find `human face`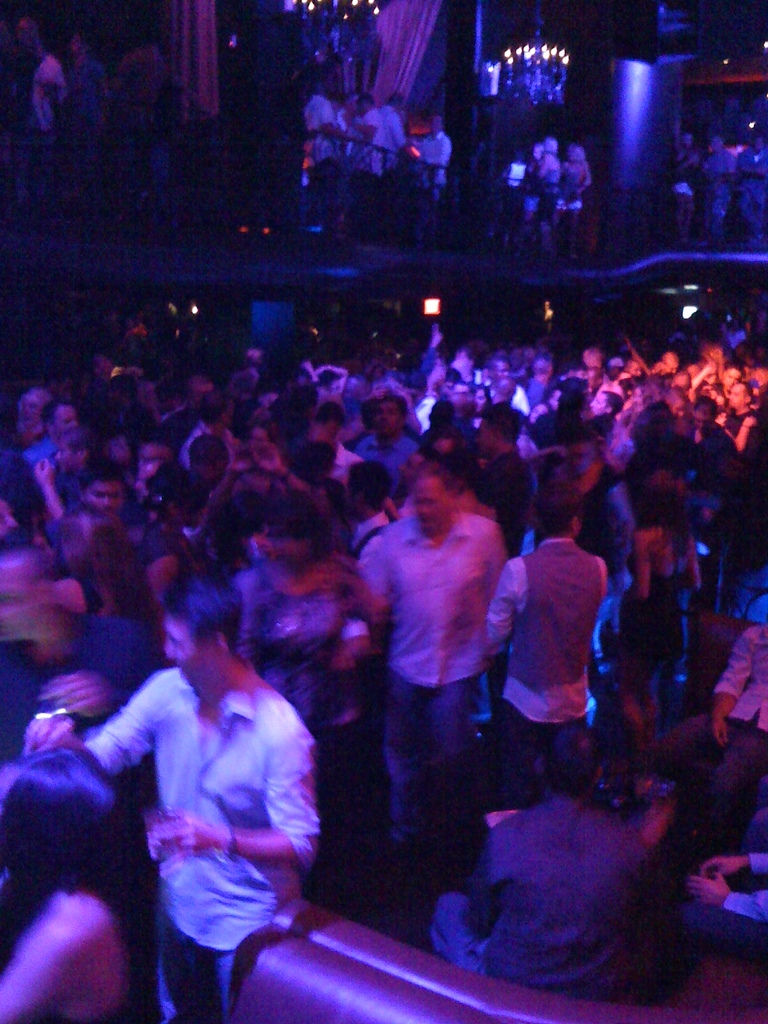
269, 539, 314, 567
